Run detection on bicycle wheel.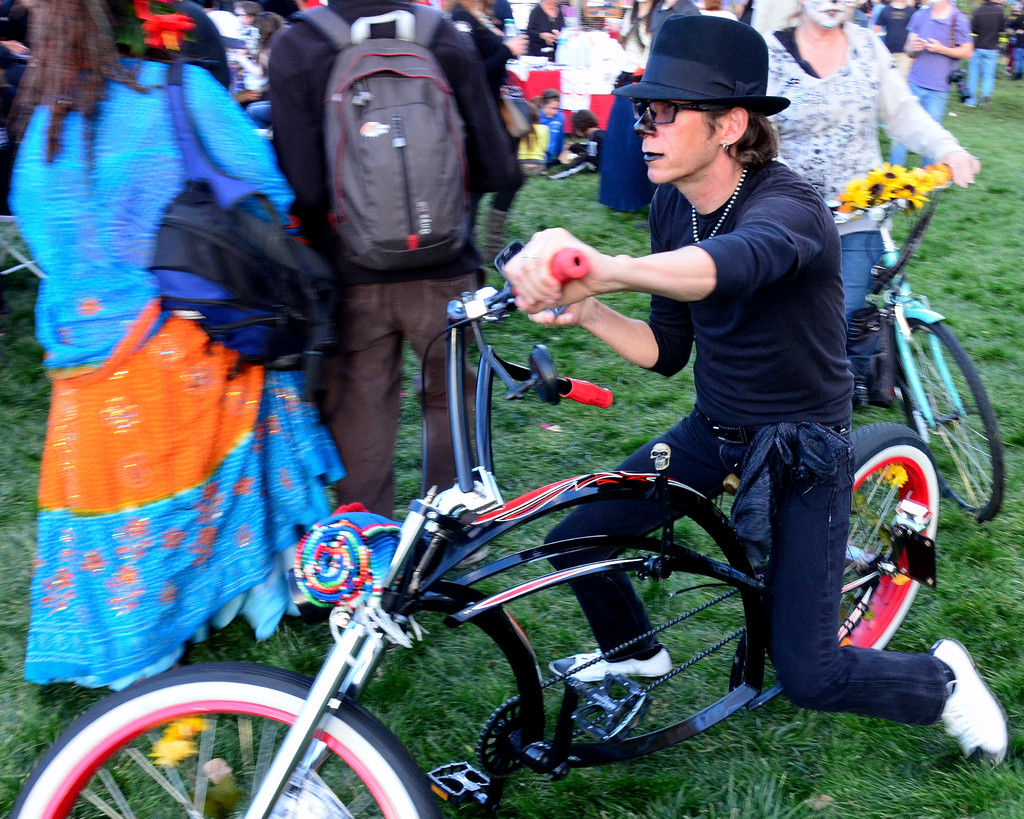
Result: [left=10, top=662, right=436, bottom=818].
